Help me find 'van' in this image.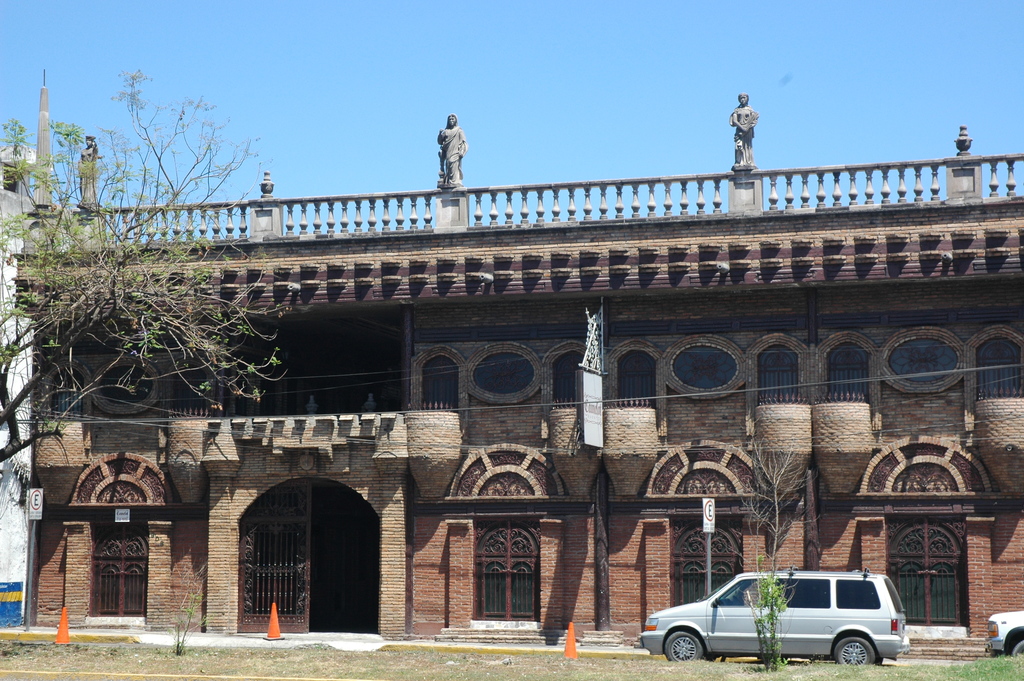
Found it: crop(636, 564, 911, 668).
